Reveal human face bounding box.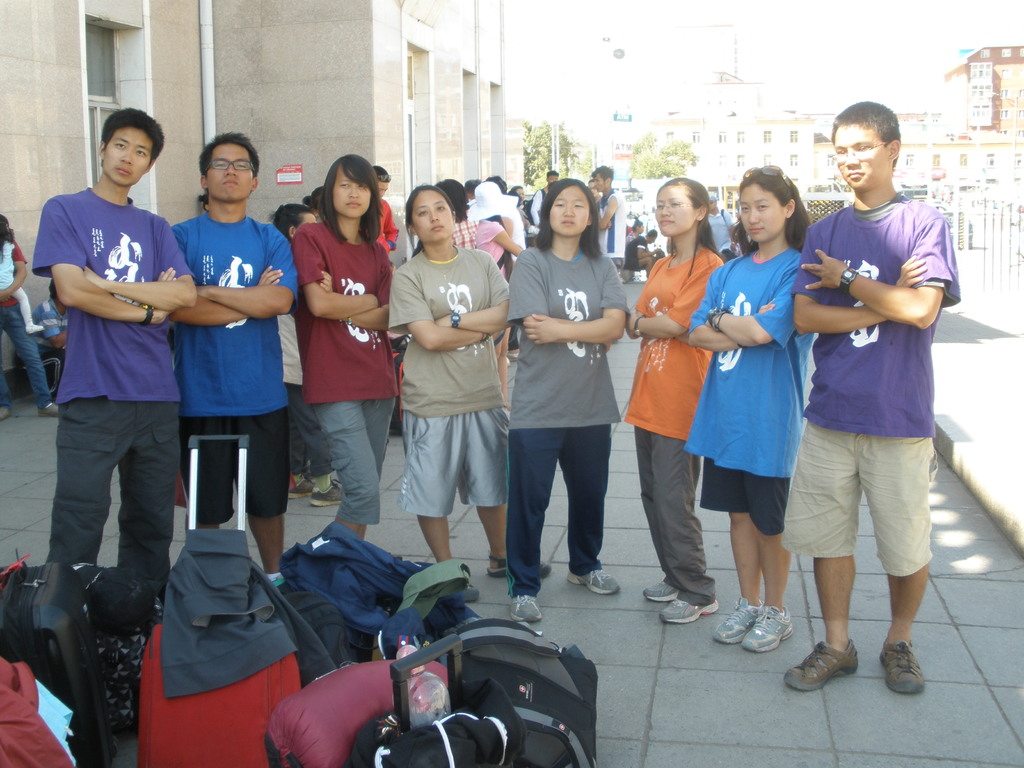
Revealed: detection(108, 129, 154, 182).
